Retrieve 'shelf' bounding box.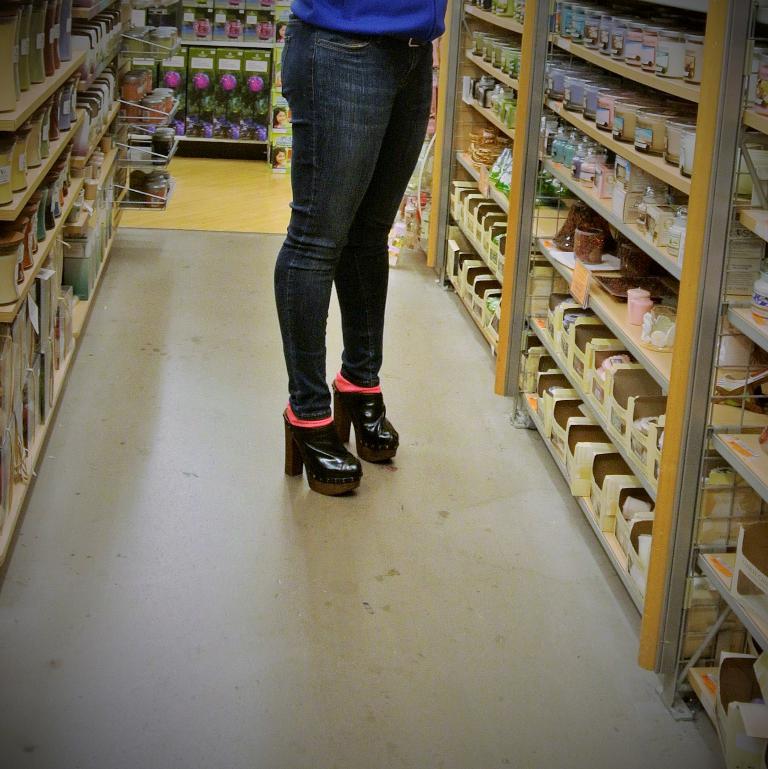
Bounding box: rect(723, 241, 767, 347).
